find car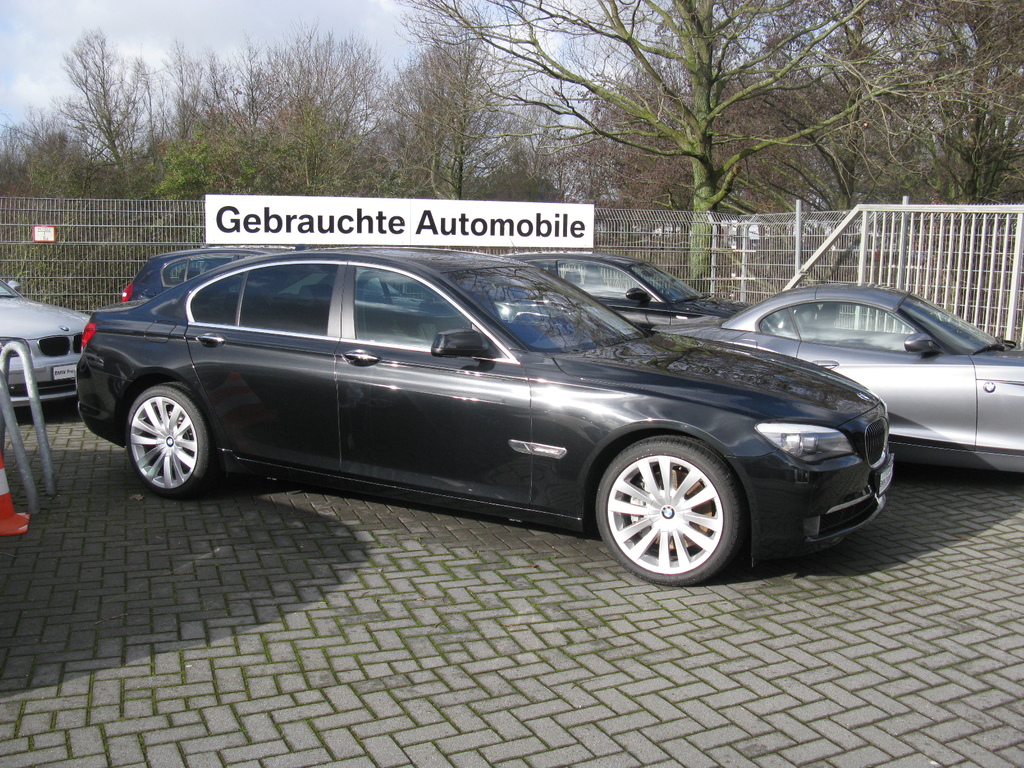
BBox(118, 246, 424, 311)
